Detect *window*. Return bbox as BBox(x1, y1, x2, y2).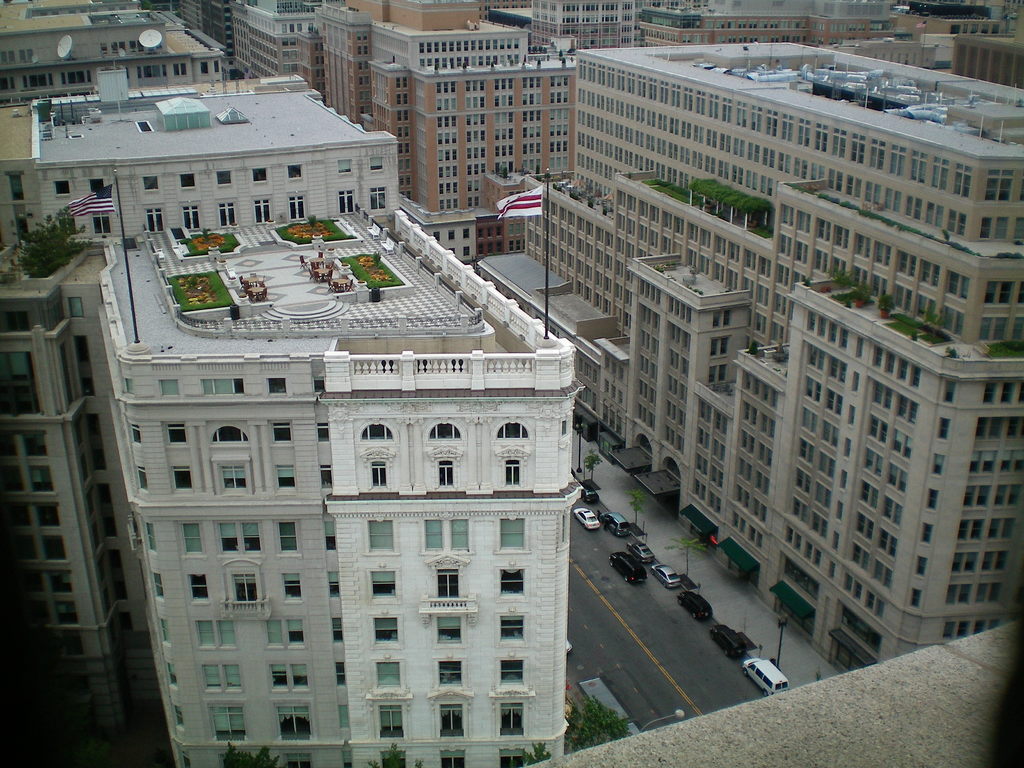
BBox(189, 573, 207, 599).
